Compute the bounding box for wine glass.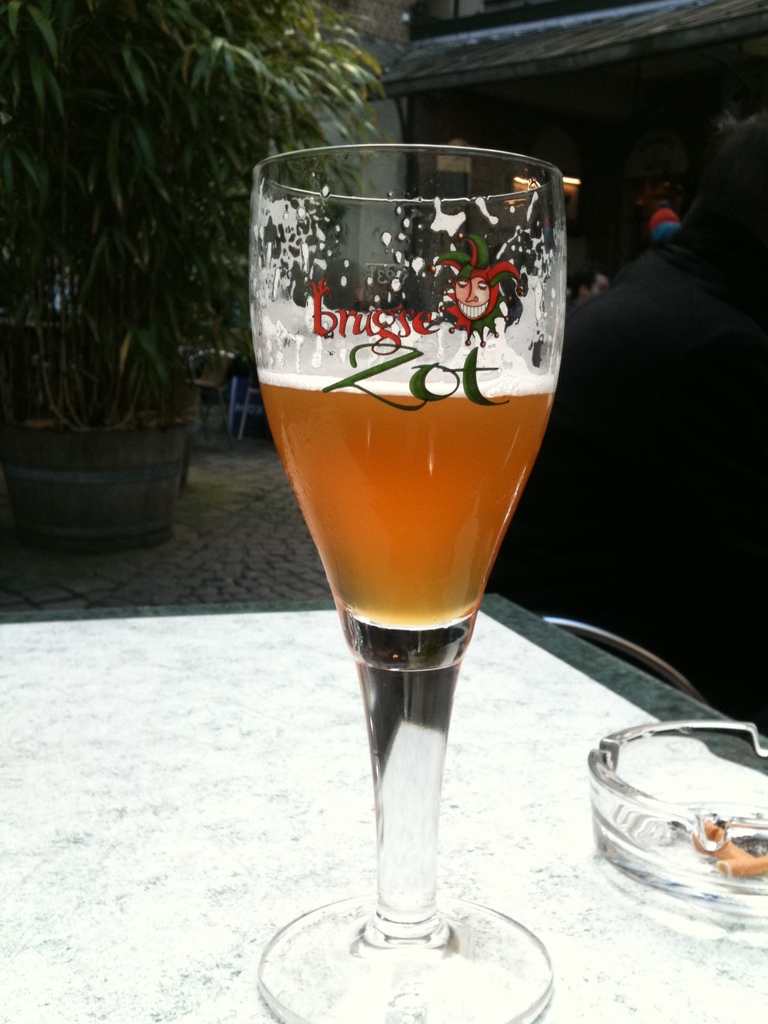
(256,157,561,1023).
